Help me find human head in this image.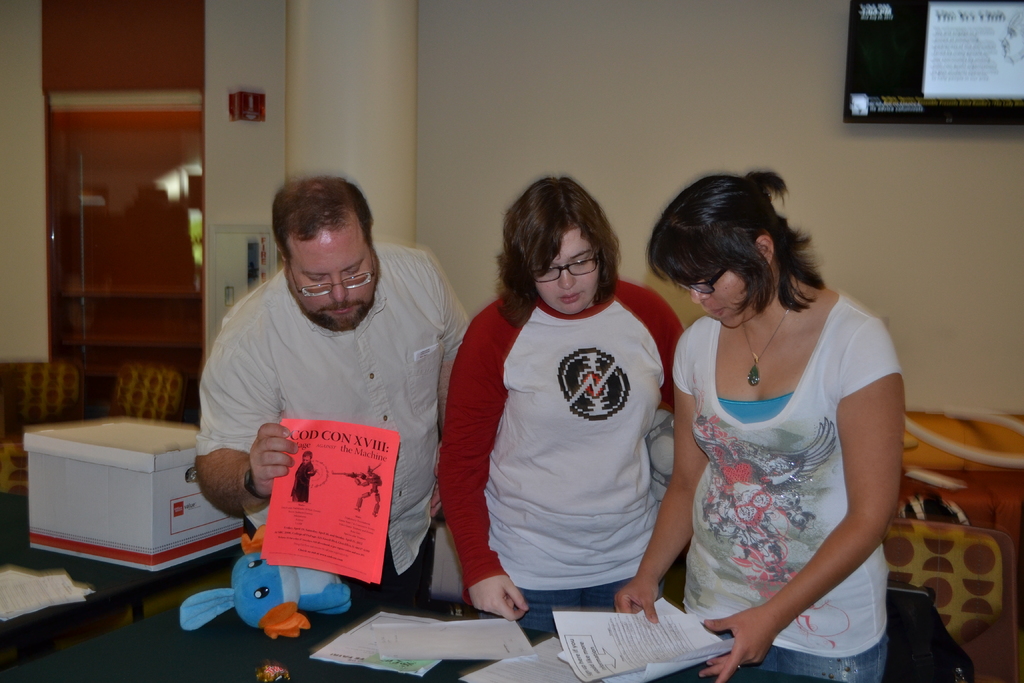
Found it: select_region(262, 174, 387, 320).
